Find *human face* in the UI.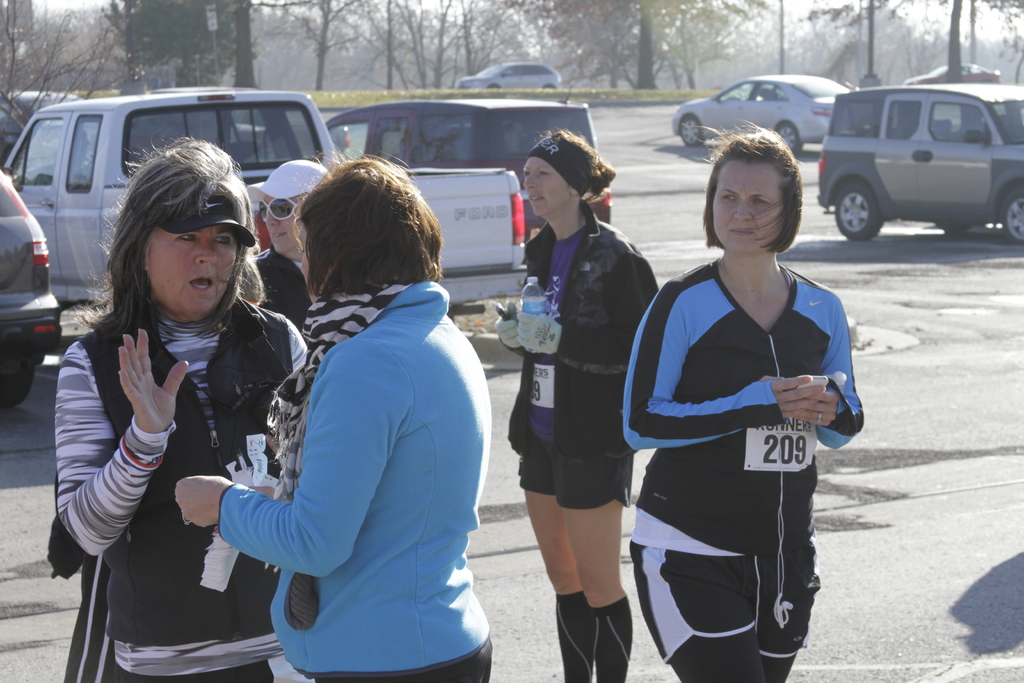
UI element at pyautogui.locateOnScreen(524, 152, 573, 218).
